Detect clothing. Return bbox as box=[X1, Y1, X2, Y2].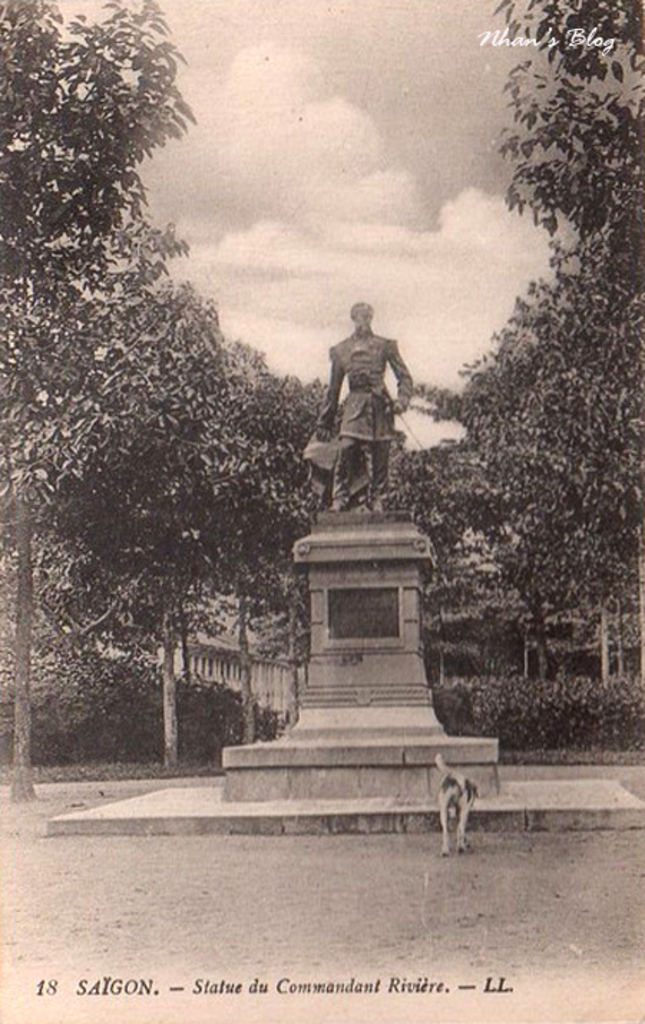
box=[317, 326, 419, 513].
